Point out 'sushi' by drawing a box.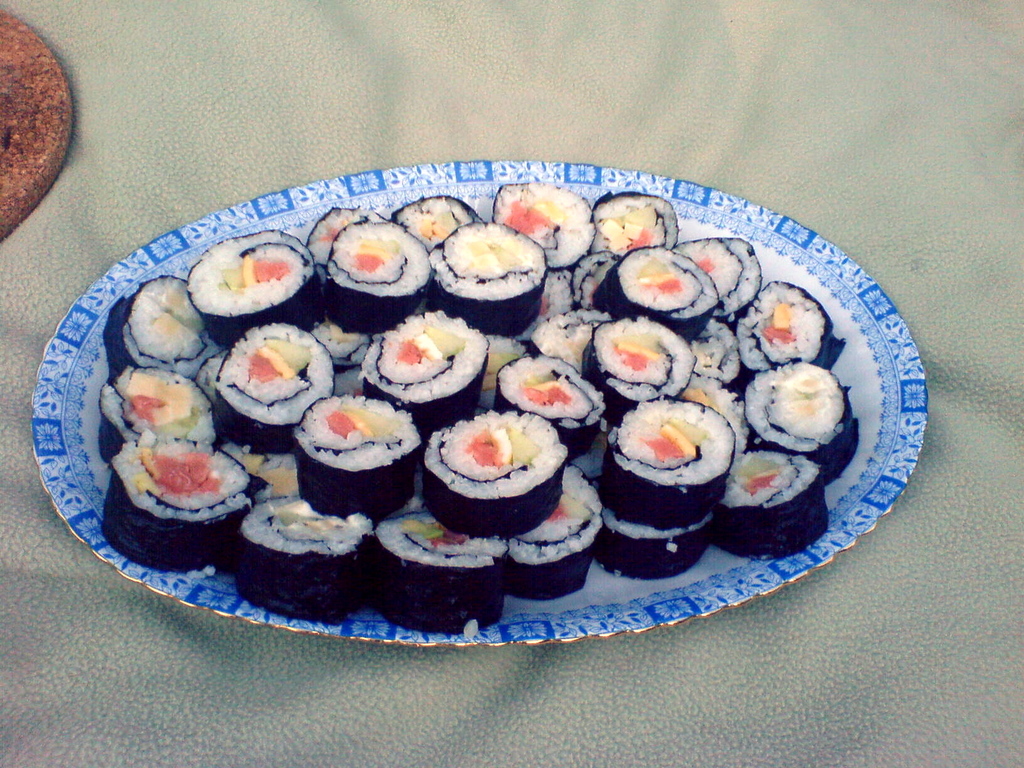
locate(613, 408, 729, 545).
